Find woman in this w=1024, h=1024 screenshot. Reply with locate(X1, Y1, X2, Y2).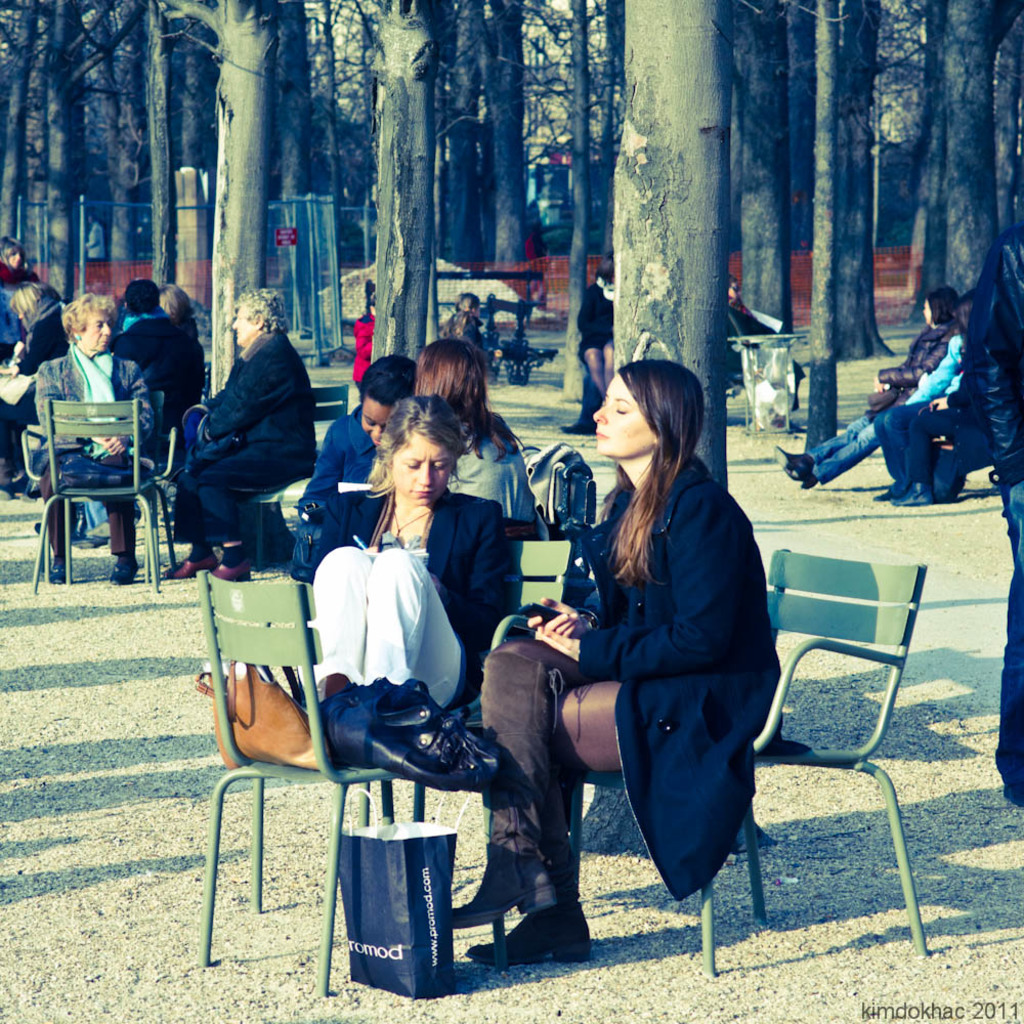
locate(0, 287, 66, 497).
